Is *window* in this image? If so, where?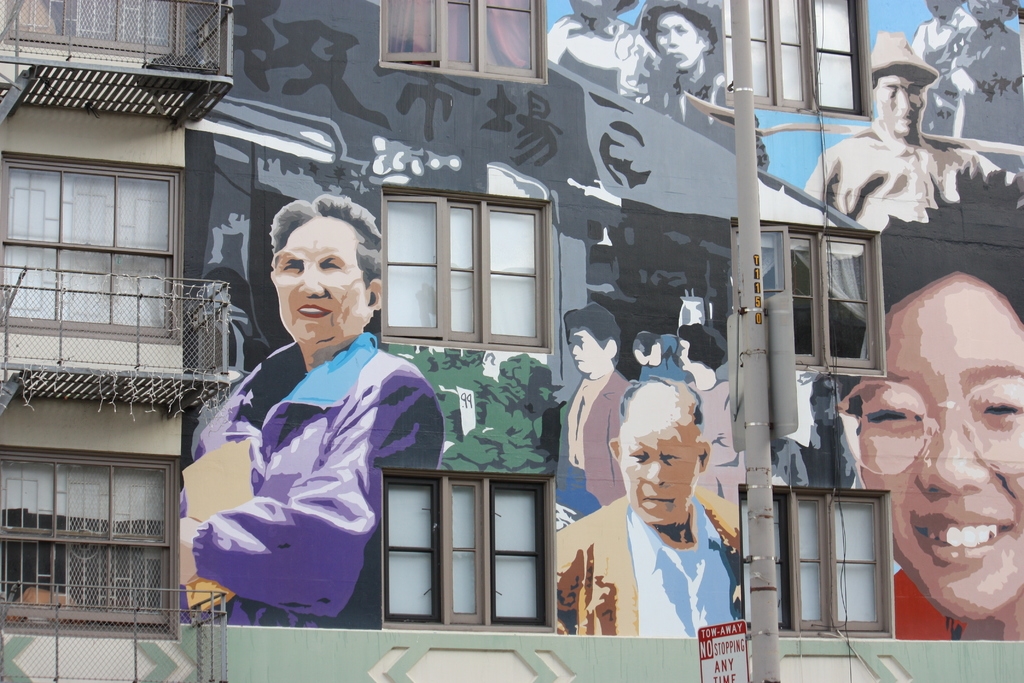
Yes, at bbox=(392, 457, 562, 632).
